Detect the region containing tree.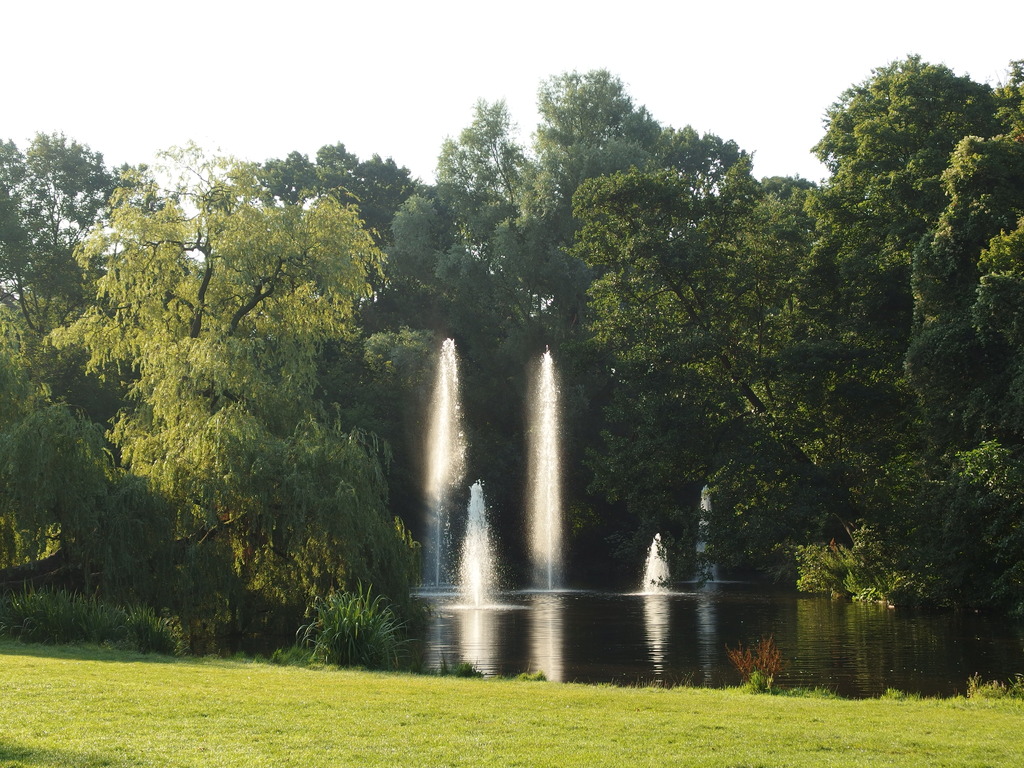
899,81,1023,554.
